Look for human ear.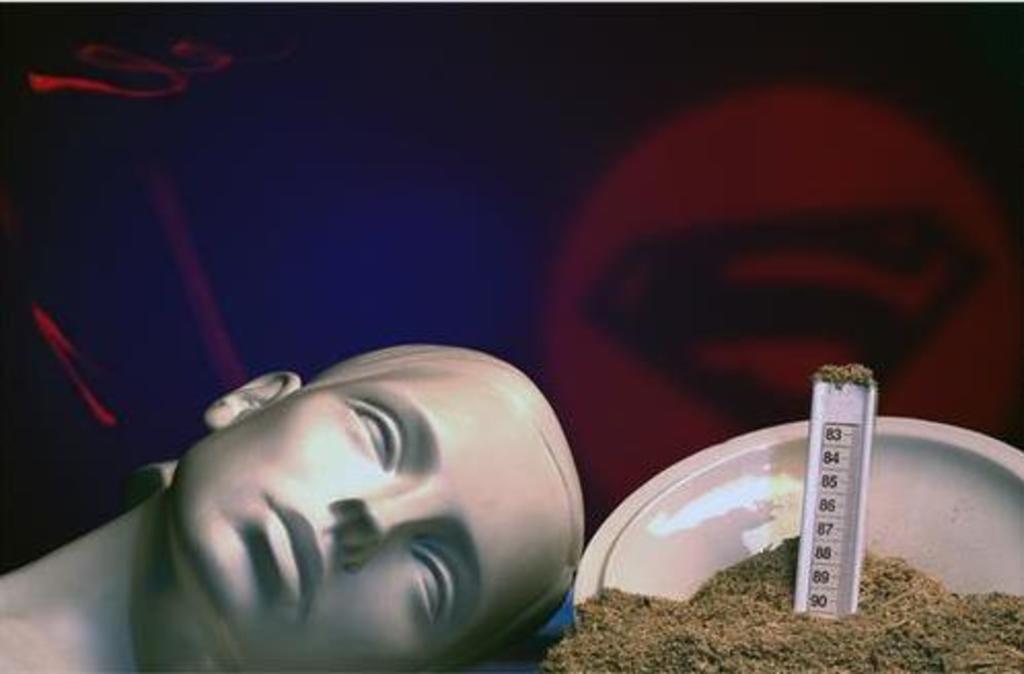
Found: (206,372,298,427).
